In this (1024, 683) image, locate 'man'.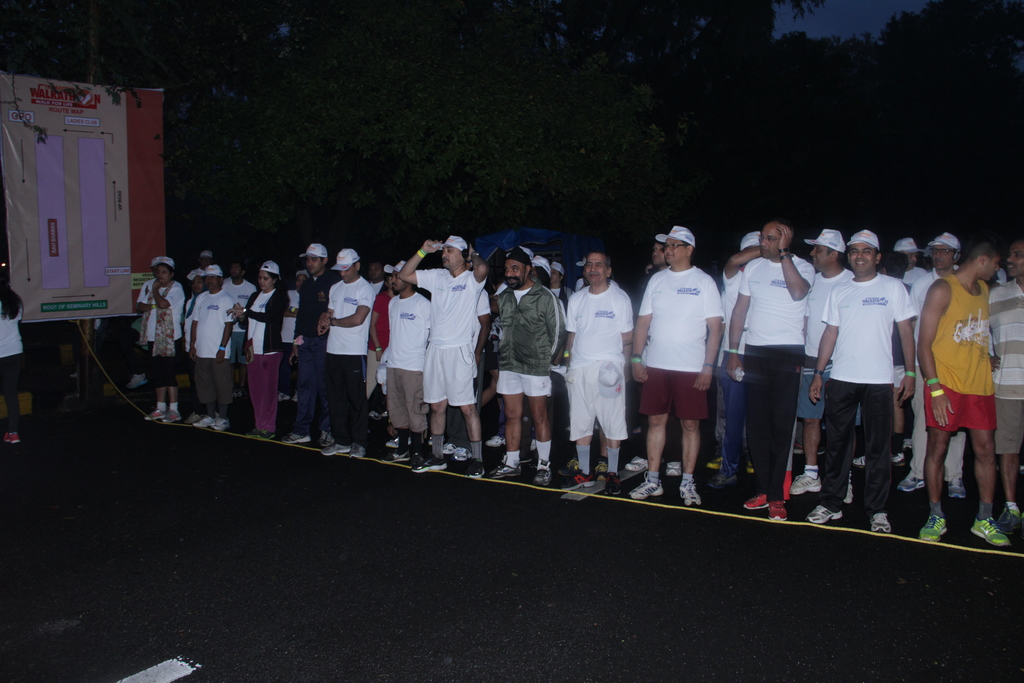
Bounding box: box(556, 251, 633, 497).
